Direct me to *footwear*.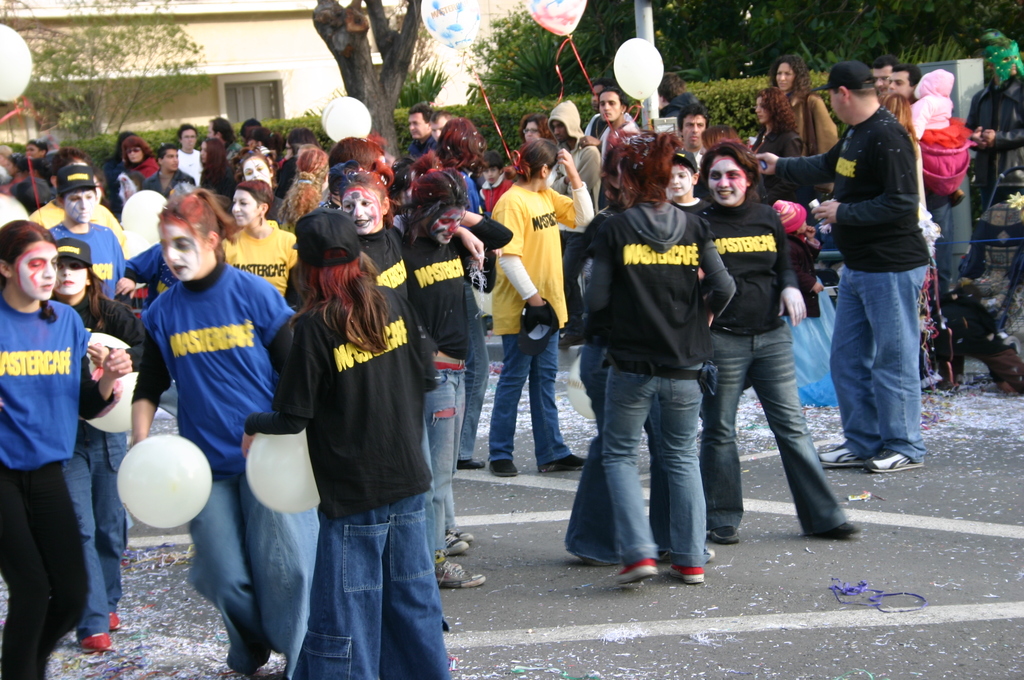
Direction: 455:459:485:469.
